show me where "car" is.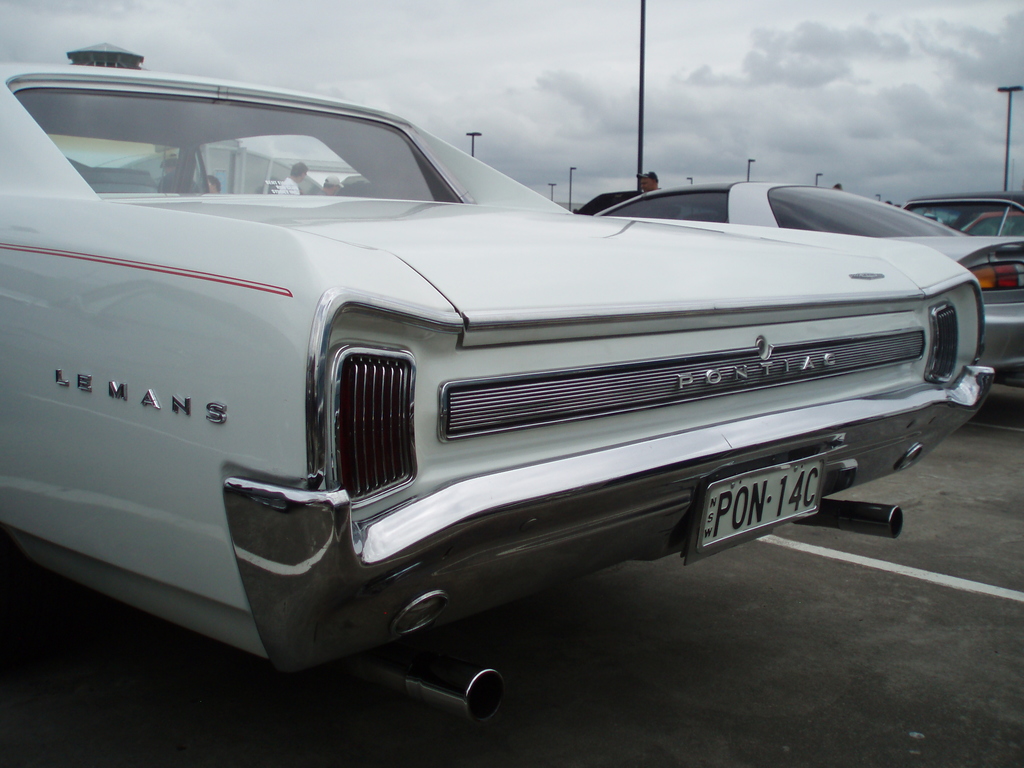
"car" is at 29, 61, 985, 689.
